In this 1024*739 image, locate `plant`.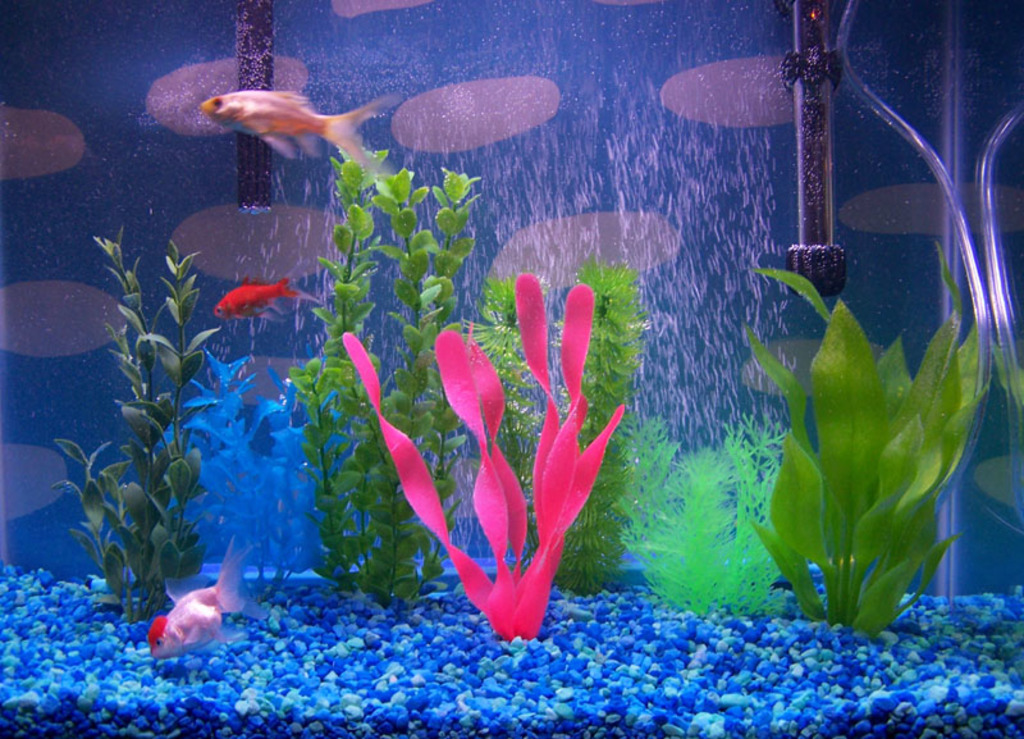
Bounding box: BBox(326, 259, 627, 647).
